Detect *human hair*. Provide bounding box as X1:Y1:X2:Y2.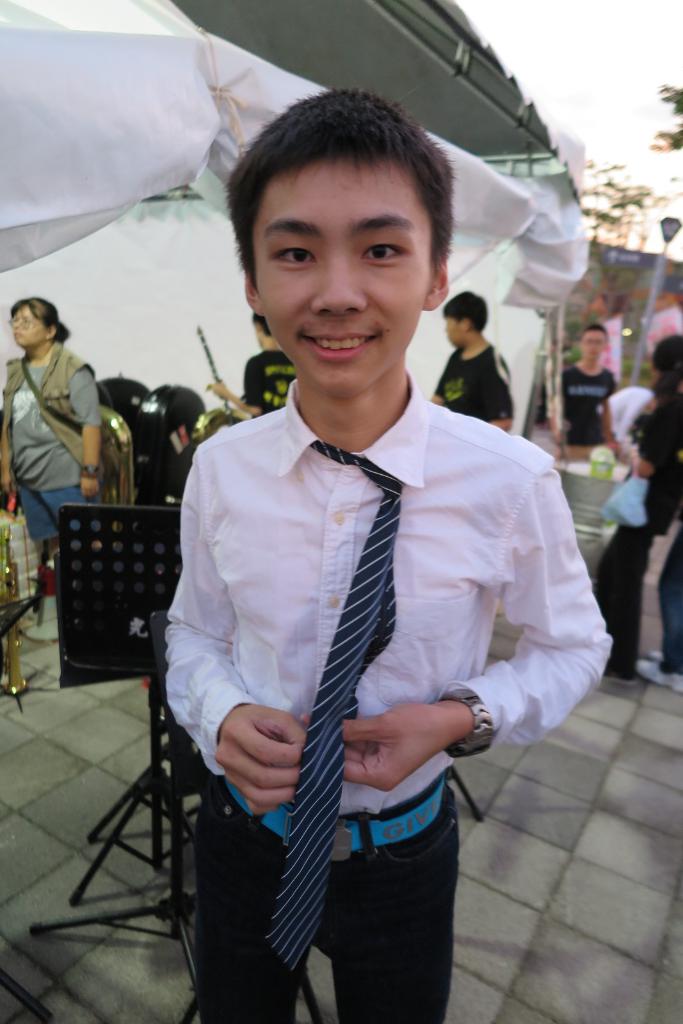
9:285:76:348.
